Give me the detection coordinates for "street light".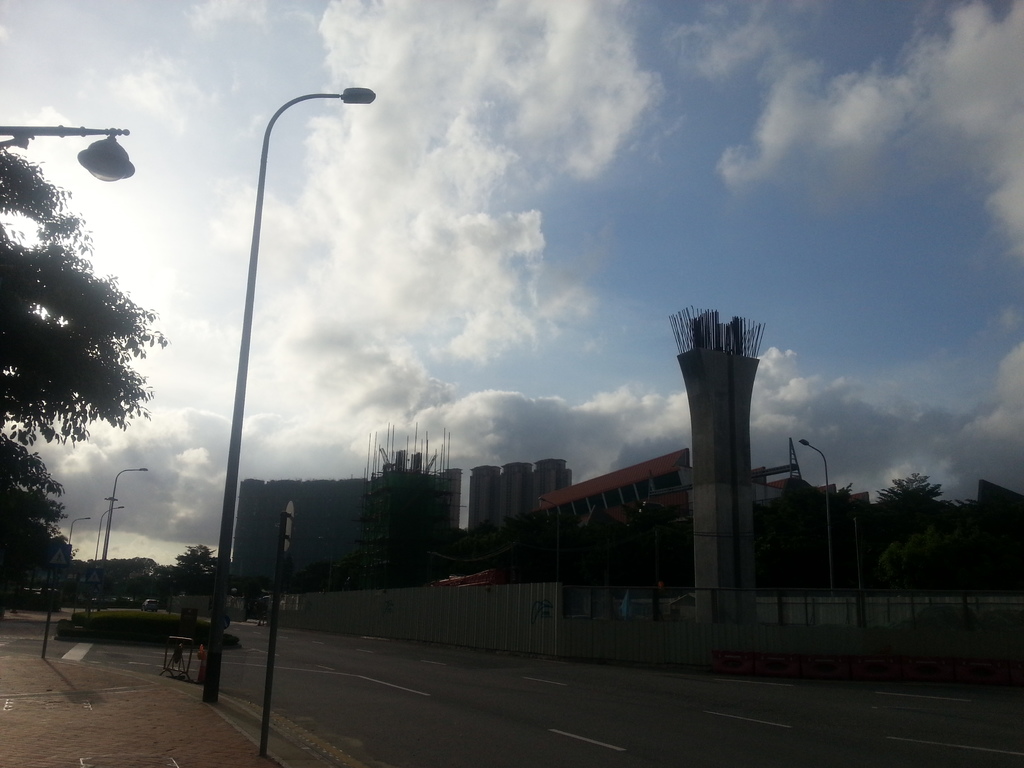
crop(71, 513, 91, 556).
